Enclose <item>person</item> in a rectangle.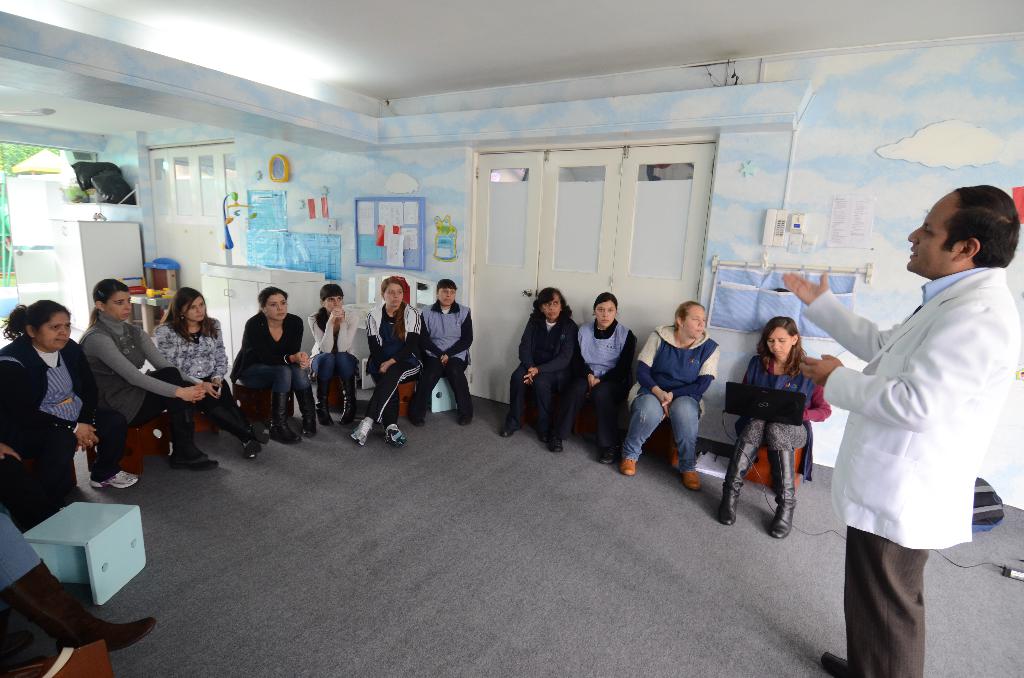
region(0, 305, 140, 516).
